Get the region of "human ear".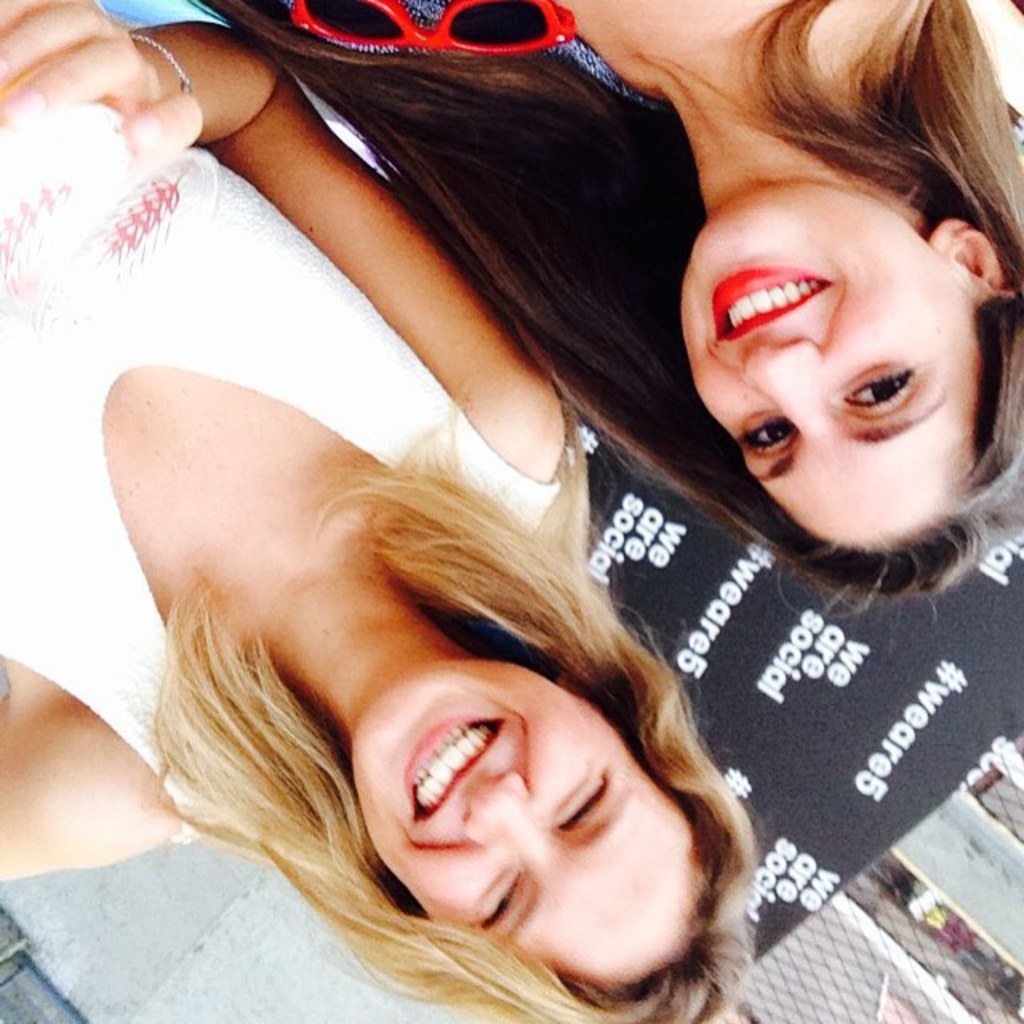
928:210:1011:304.
